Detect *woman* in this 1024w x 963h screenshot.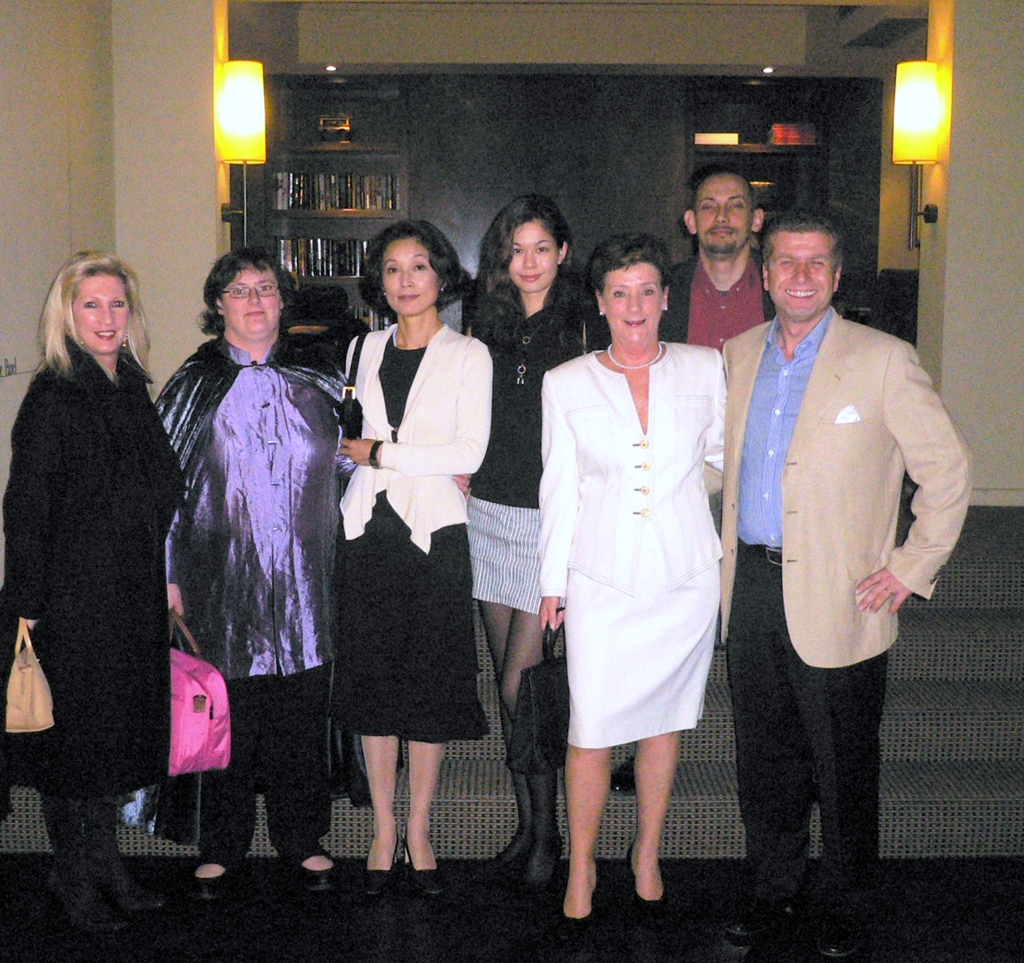
Detection: pyautogui.locateOnScreen(534, 215, 727, 941).
